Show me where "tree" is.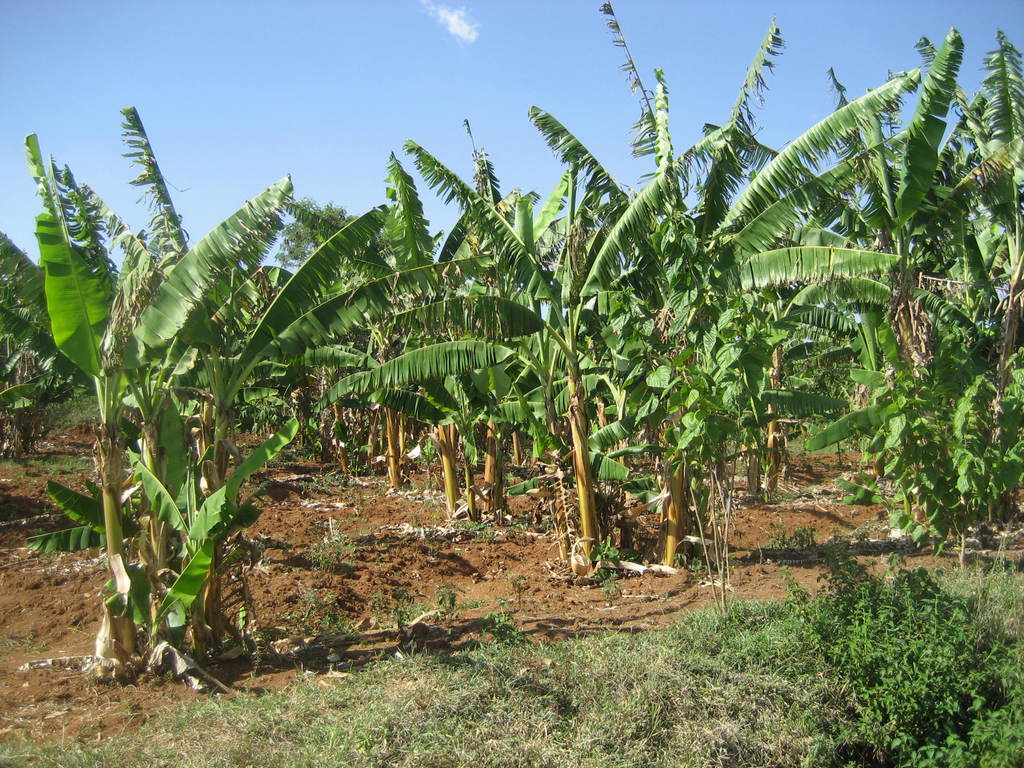
"tree" is at 40,93,433,676.
